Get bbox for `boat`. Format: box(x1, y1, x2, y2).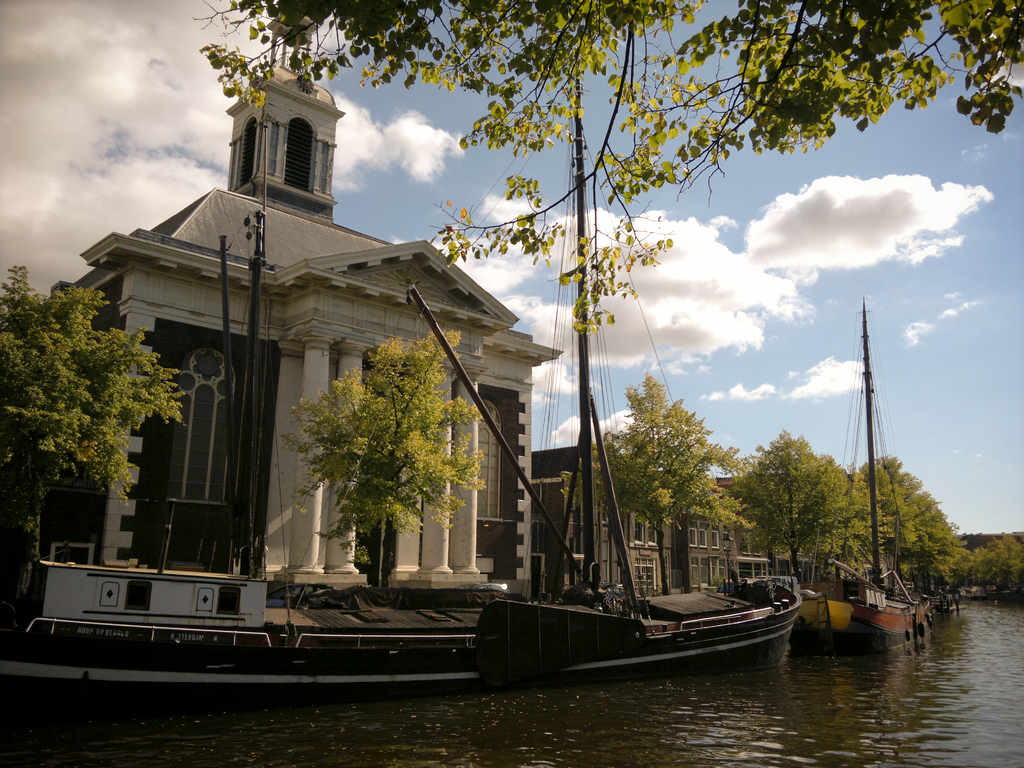
box(817, 297, 935, 657).
